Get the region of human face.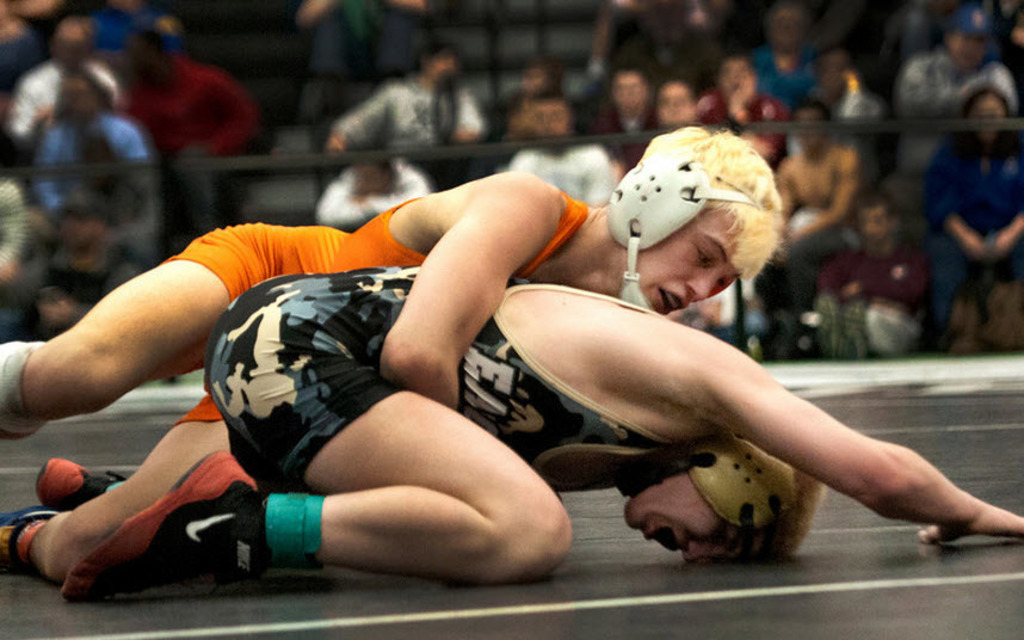
left=616, top=202, right=771, bottom=313.
